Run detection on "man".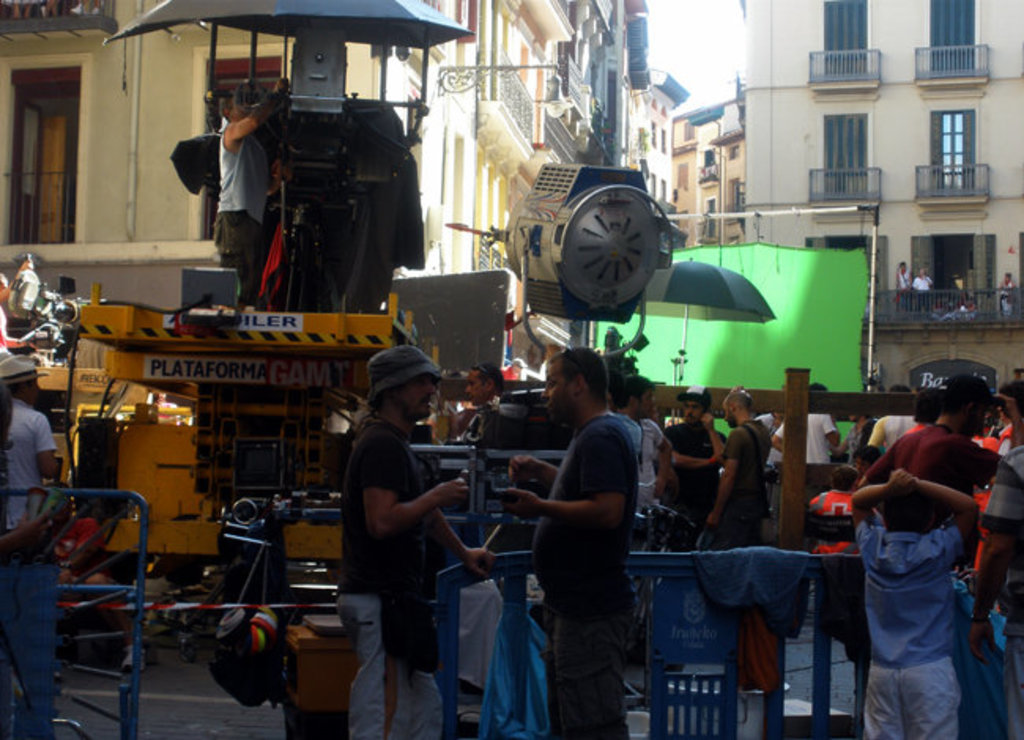
Result: x1=859, y1=368, x2=1013, y2=738.
